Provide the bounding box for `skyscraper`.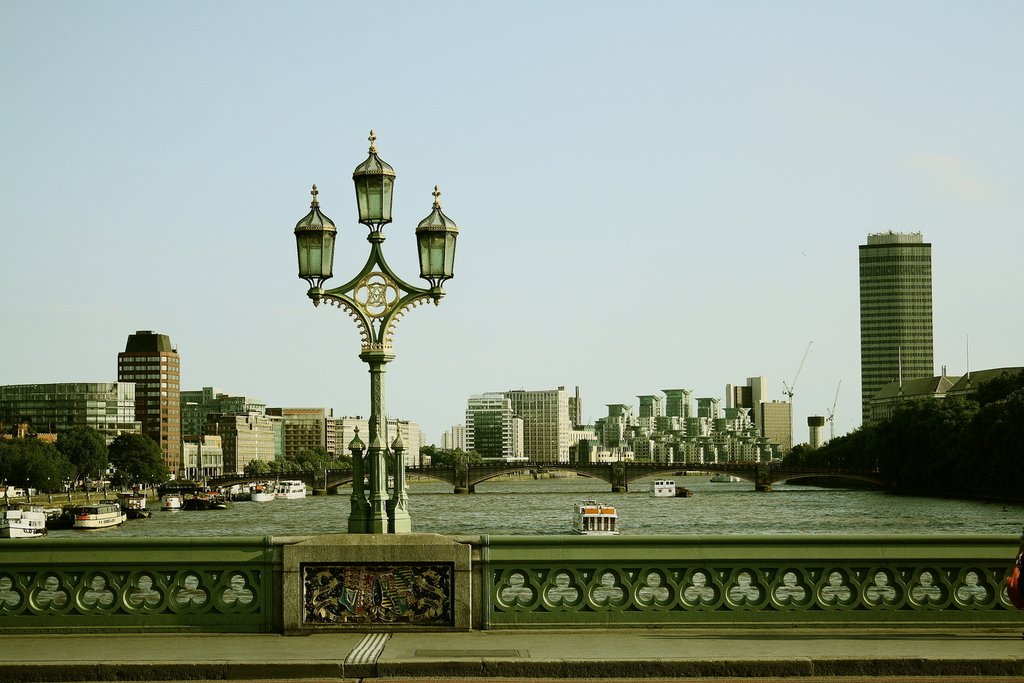
rect(855, 227, 935, 433).
